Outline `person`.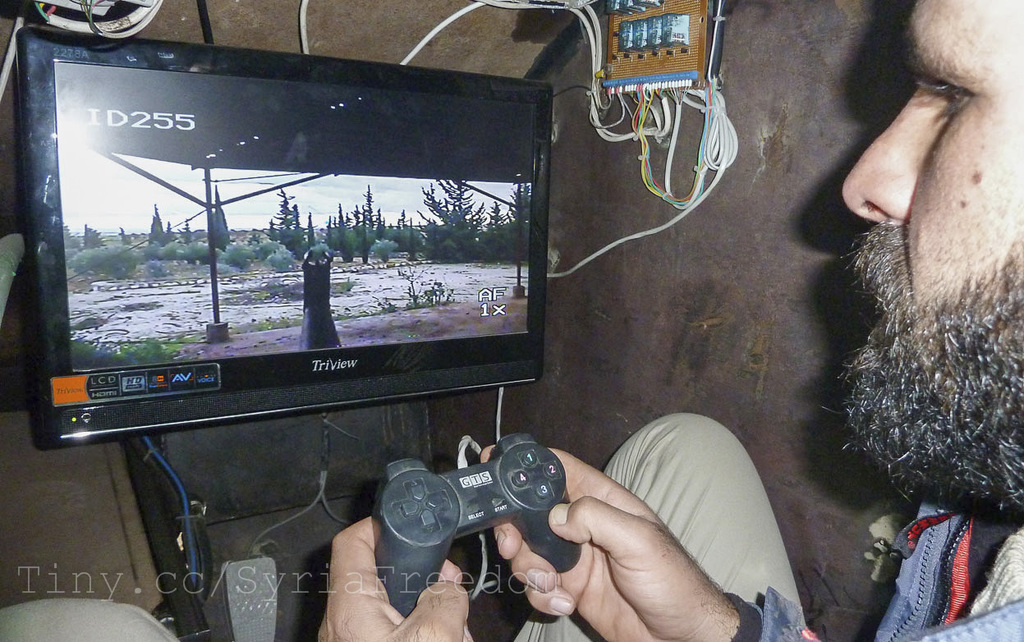
Outline: 0, 2, 1022, 641.
